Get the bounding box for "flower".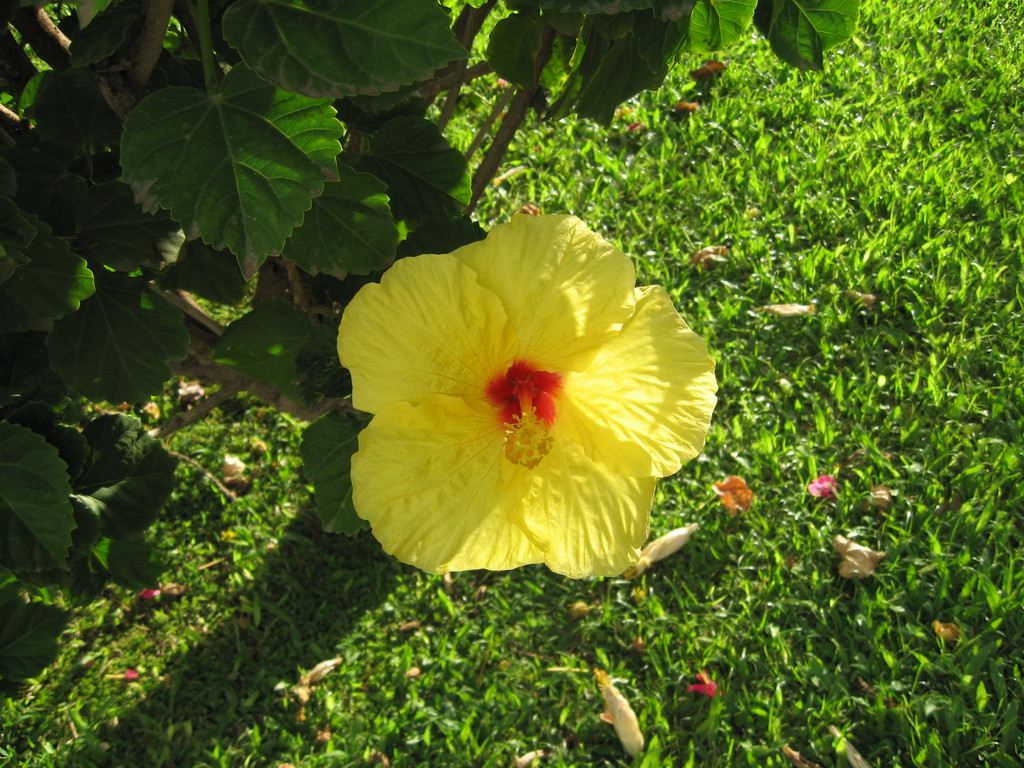
{"x1": 139, "y1": 586, "x2": 171, "y2": 610}.
